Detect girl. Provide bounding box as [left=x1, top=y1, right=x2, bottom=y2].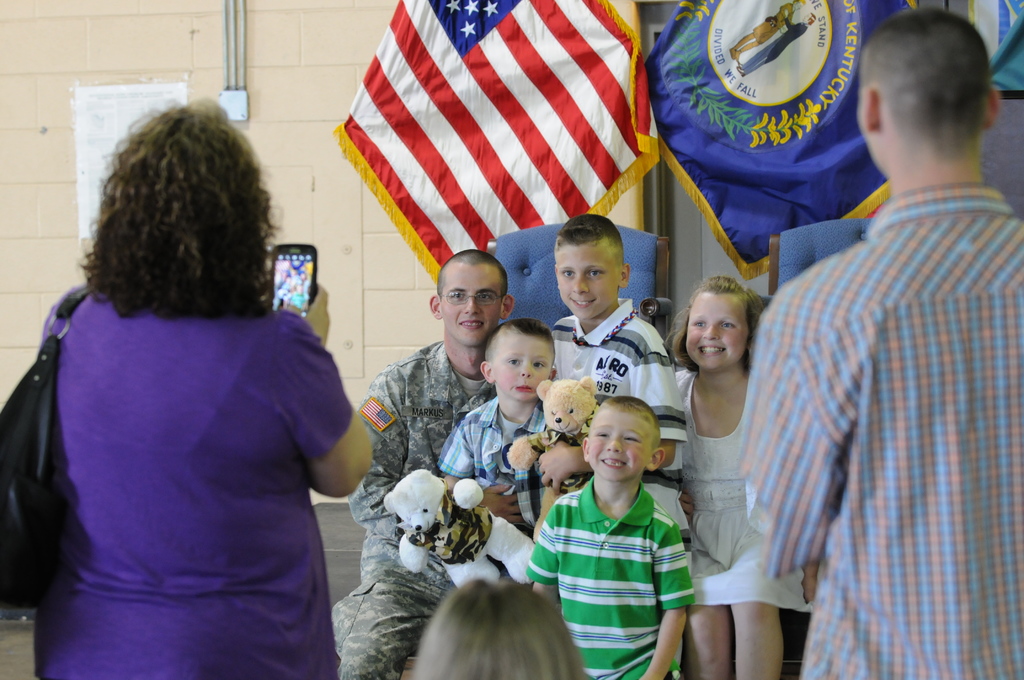
[left=676, top=271, right=815, bottom=679].
